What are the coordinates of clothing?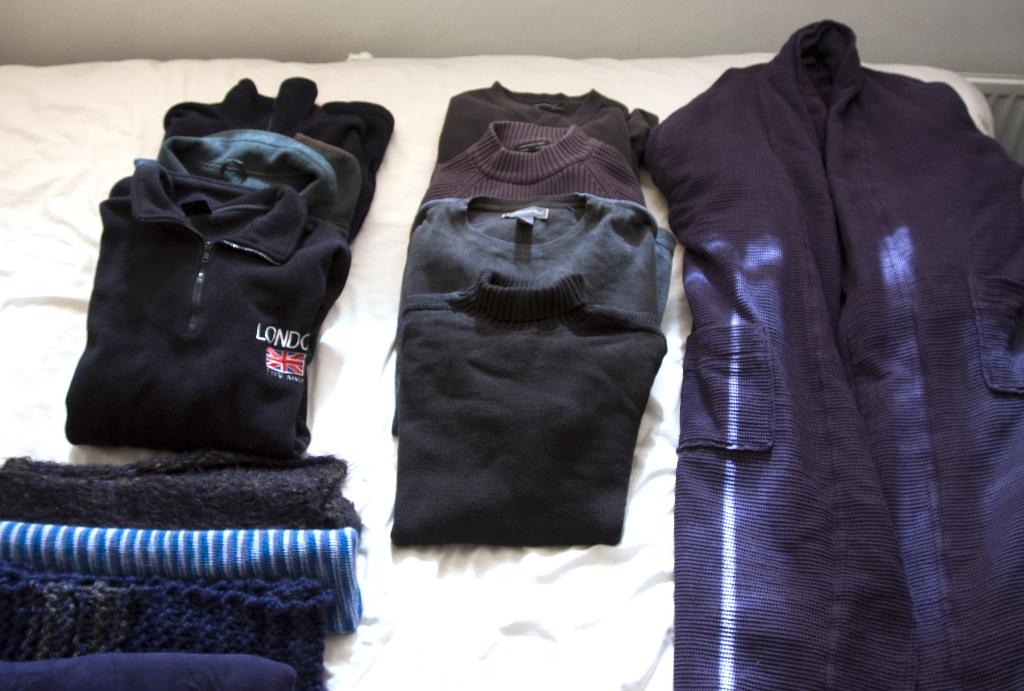
<box>155,124,367,222</box>.
